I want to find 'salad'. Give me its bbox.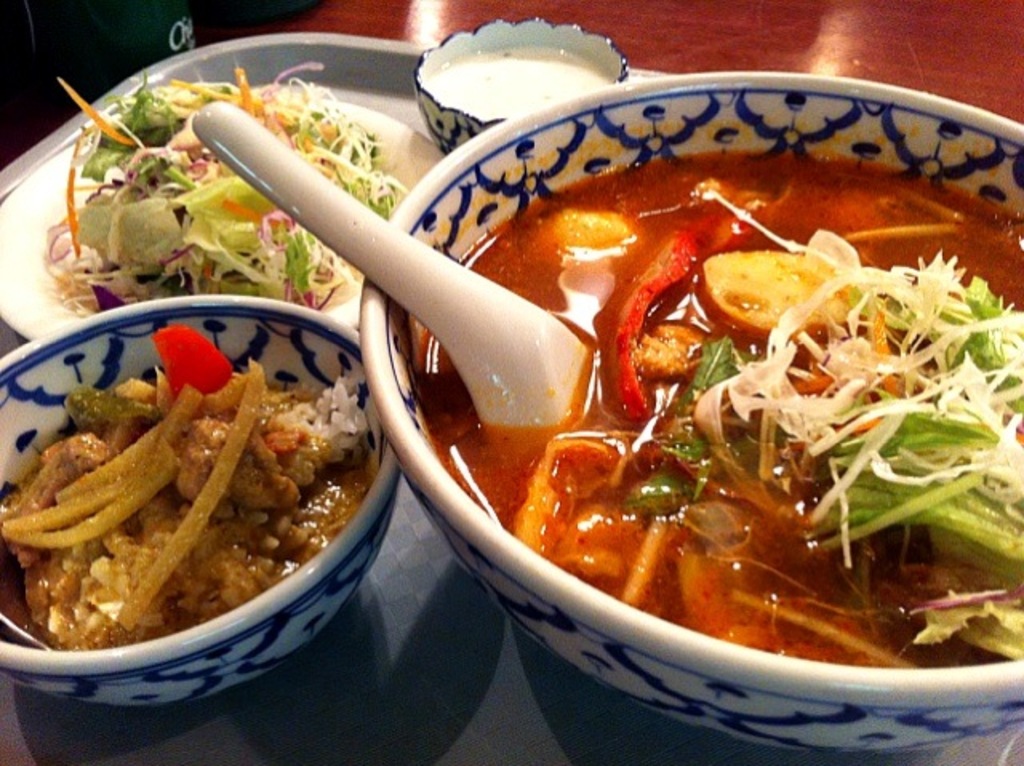
Rect(30, 64, 411, 333).
